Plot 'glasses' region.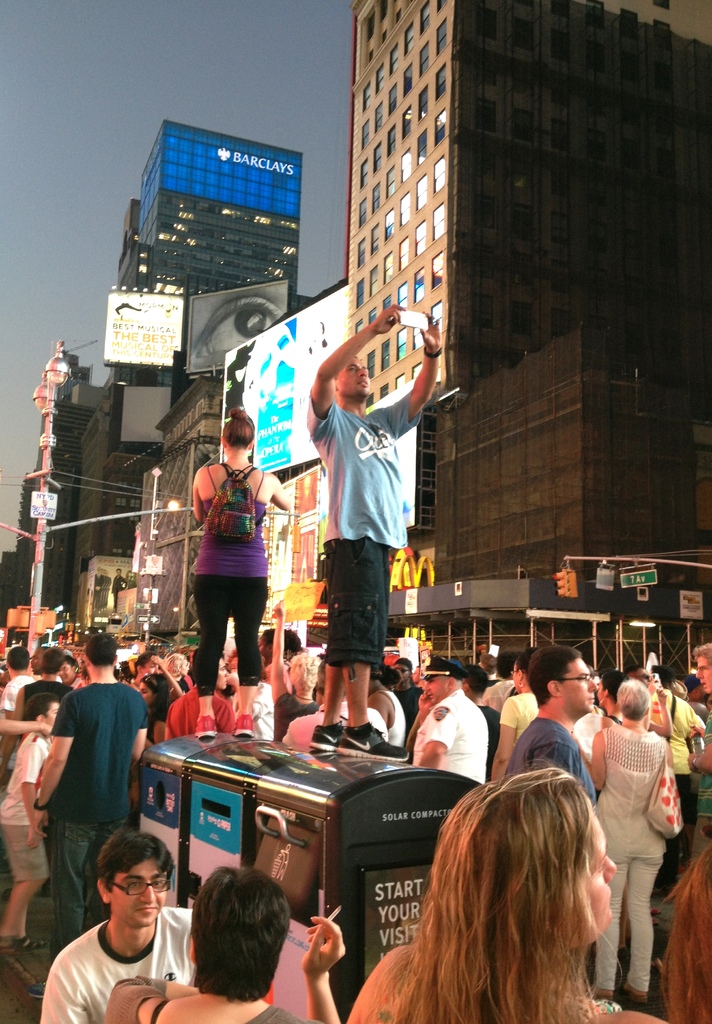
Plotted at <box>558,668,596,691</box>.
